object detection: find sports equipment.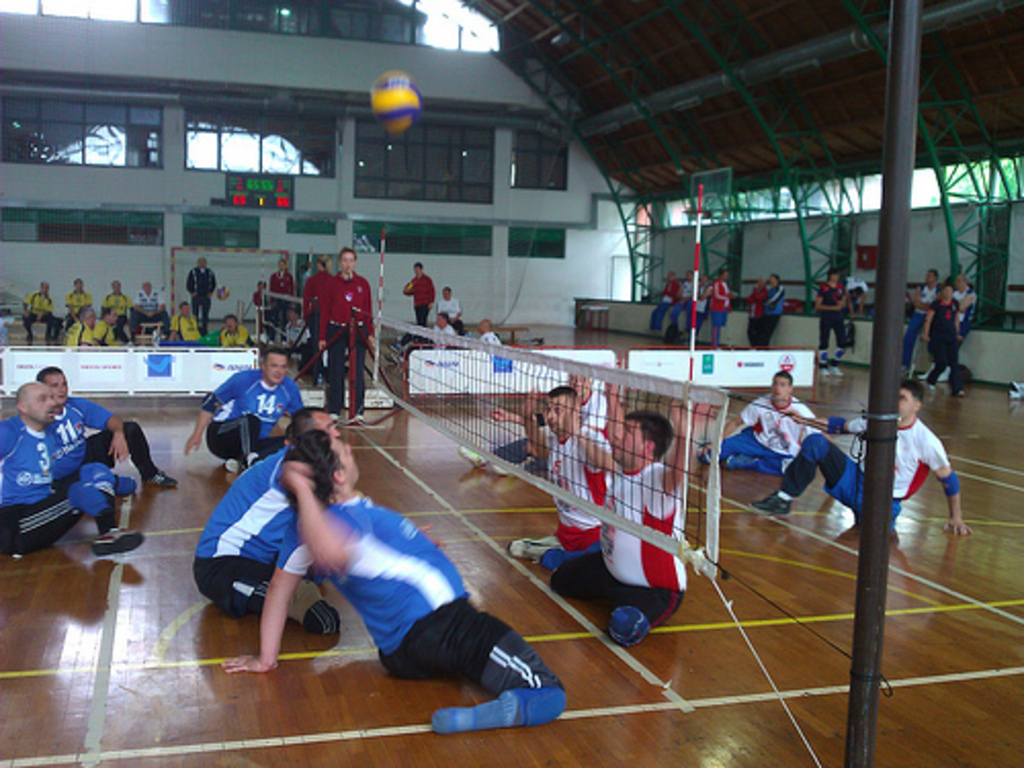
<bbox>508, 535, 543, 559</bbox>.
